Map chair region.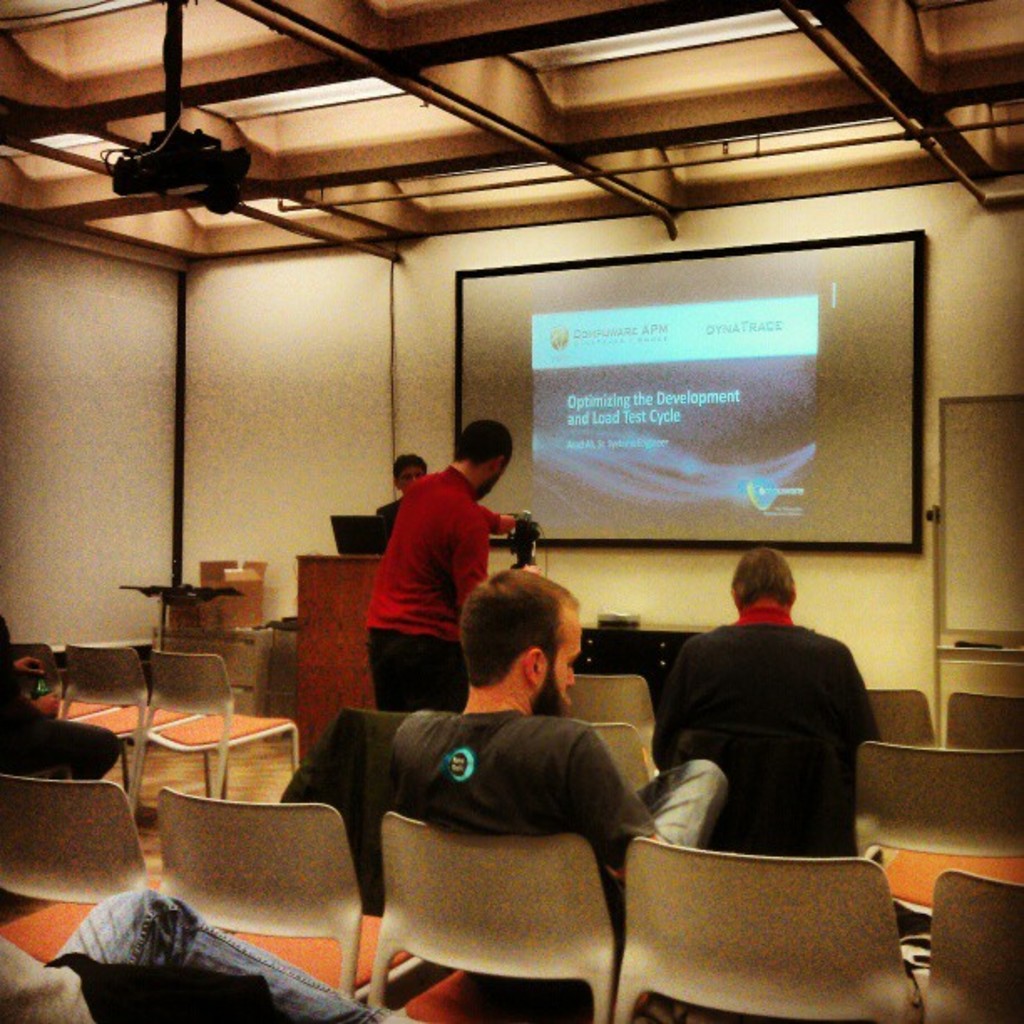
Mapped to bbox=[947, 693, 1022, 751].
